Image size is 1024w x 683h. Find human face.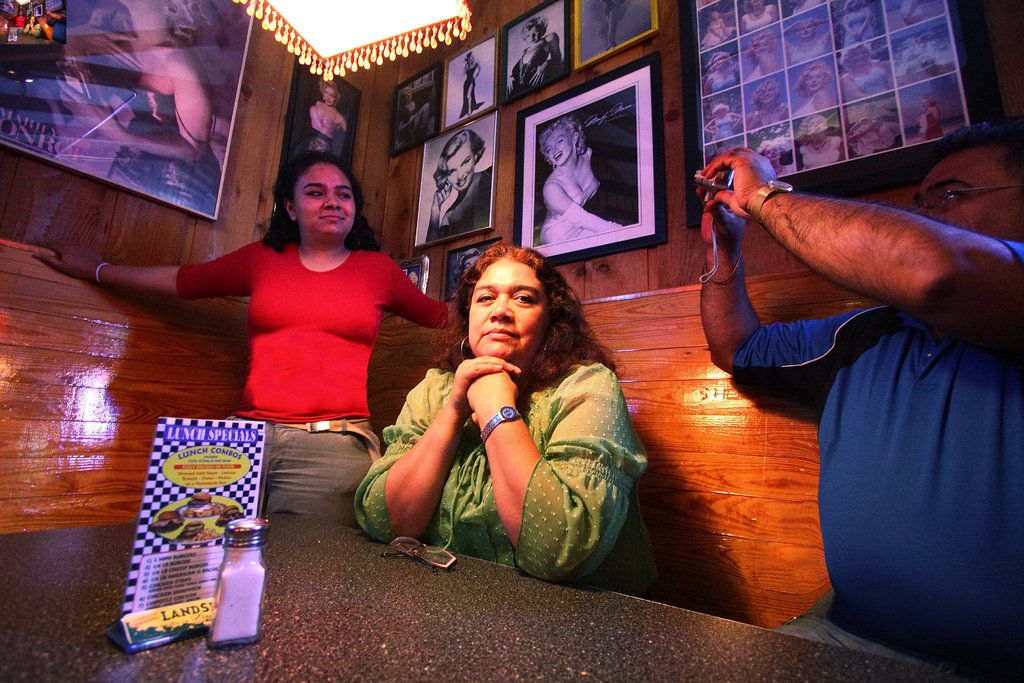
(x1=293, y1=164, x2=358, y2=236).
